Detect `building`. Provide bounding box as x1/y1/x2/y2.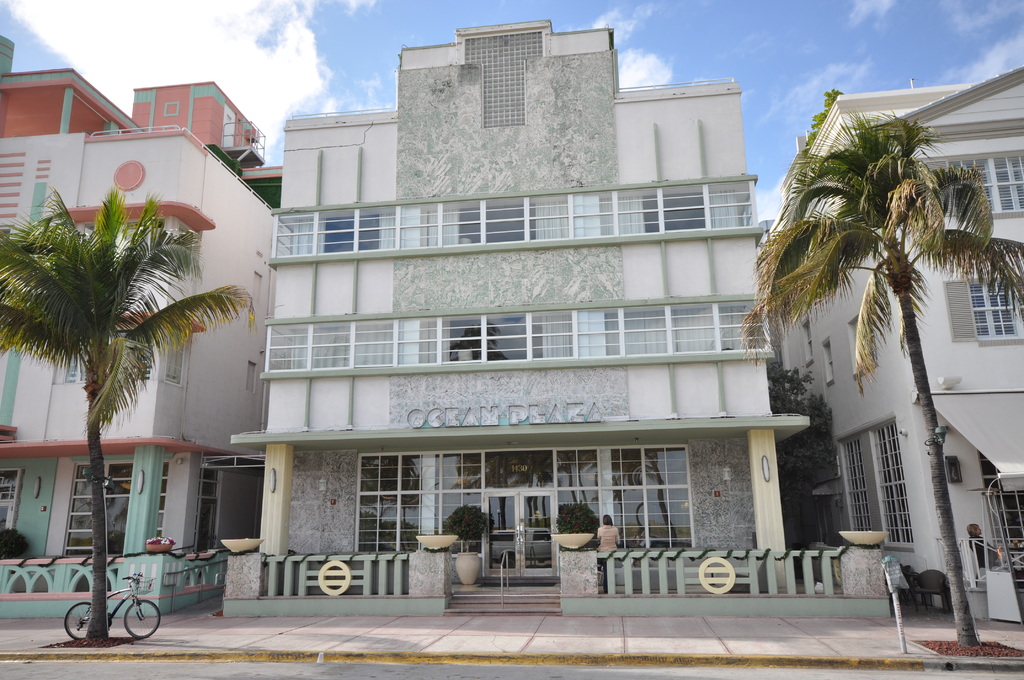
758/63/1023/624.
